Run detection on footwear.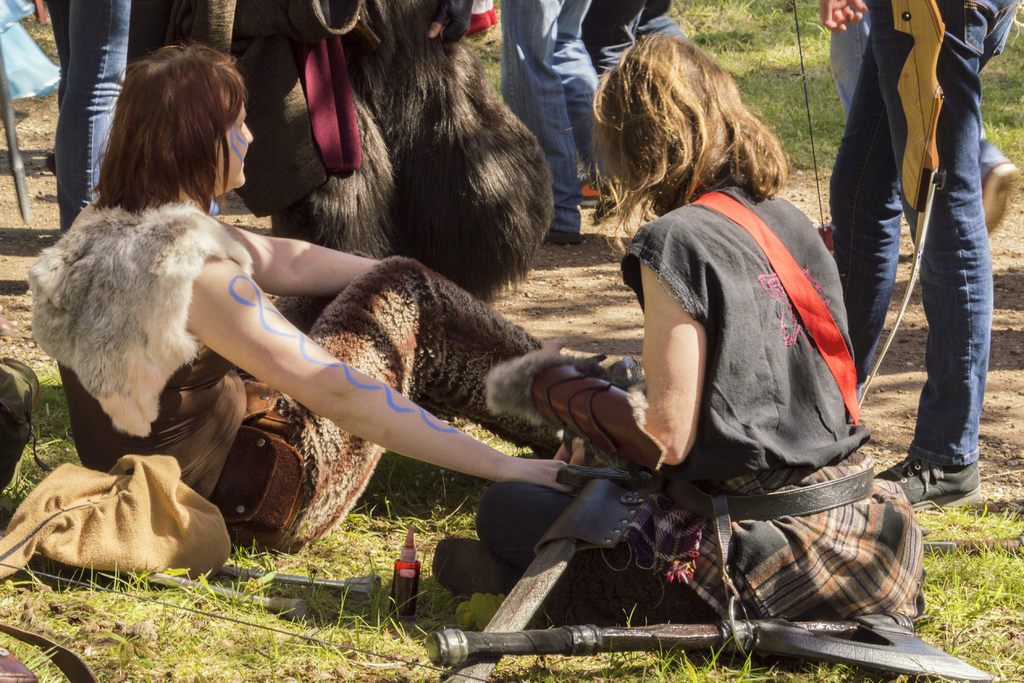
Result: bbox=(876, 444, 984, 515).
